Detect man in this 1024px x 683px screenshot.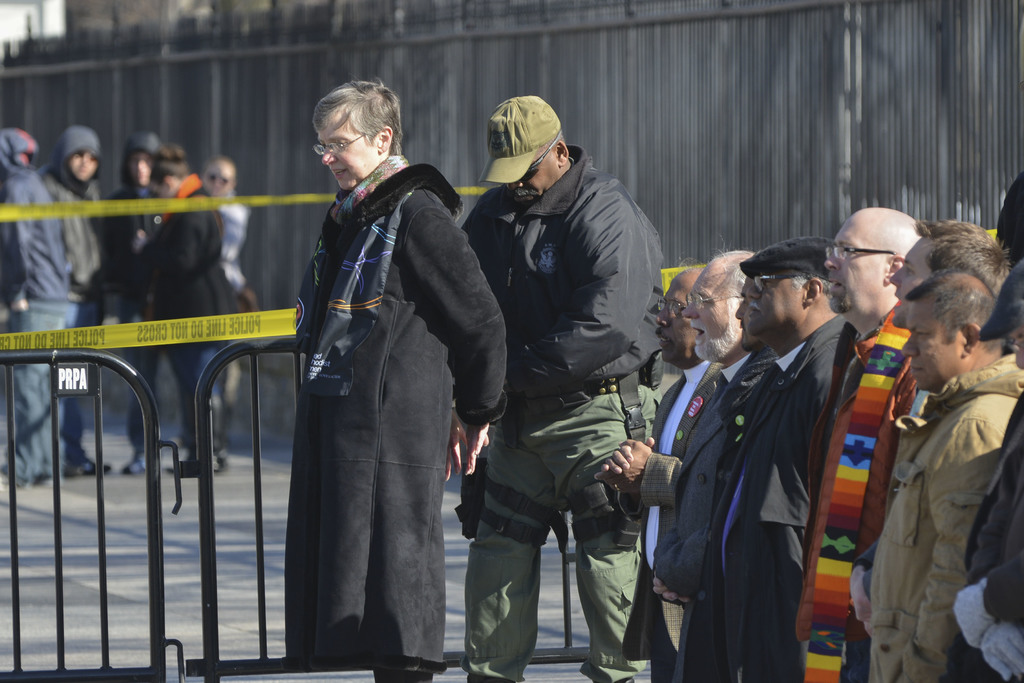
Detection: [left=457, top=79, right=676, bottom=668].
